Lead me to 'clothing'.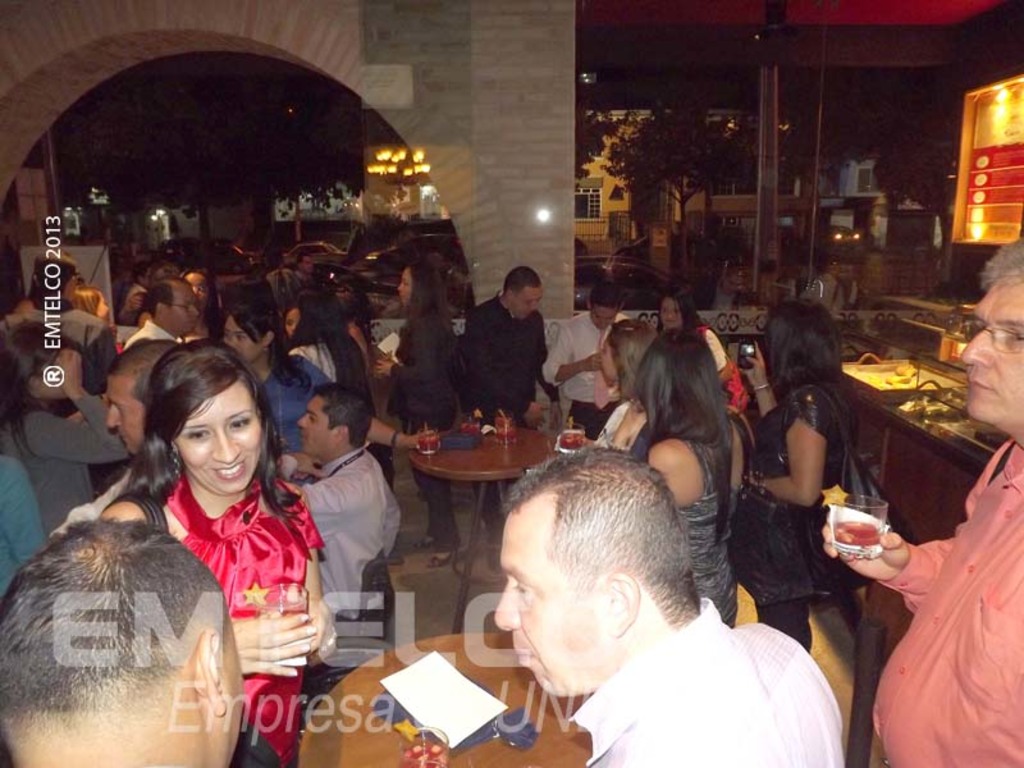
Lead to (384,317,454,552).
